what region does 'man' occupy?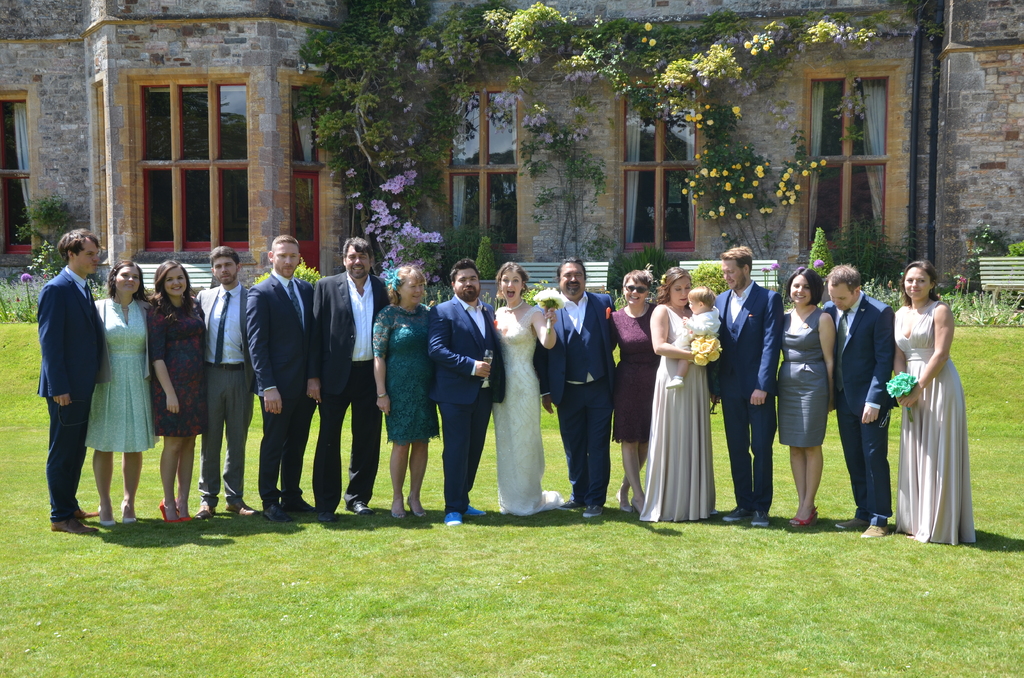
<box>35,225,102,537</box>.
